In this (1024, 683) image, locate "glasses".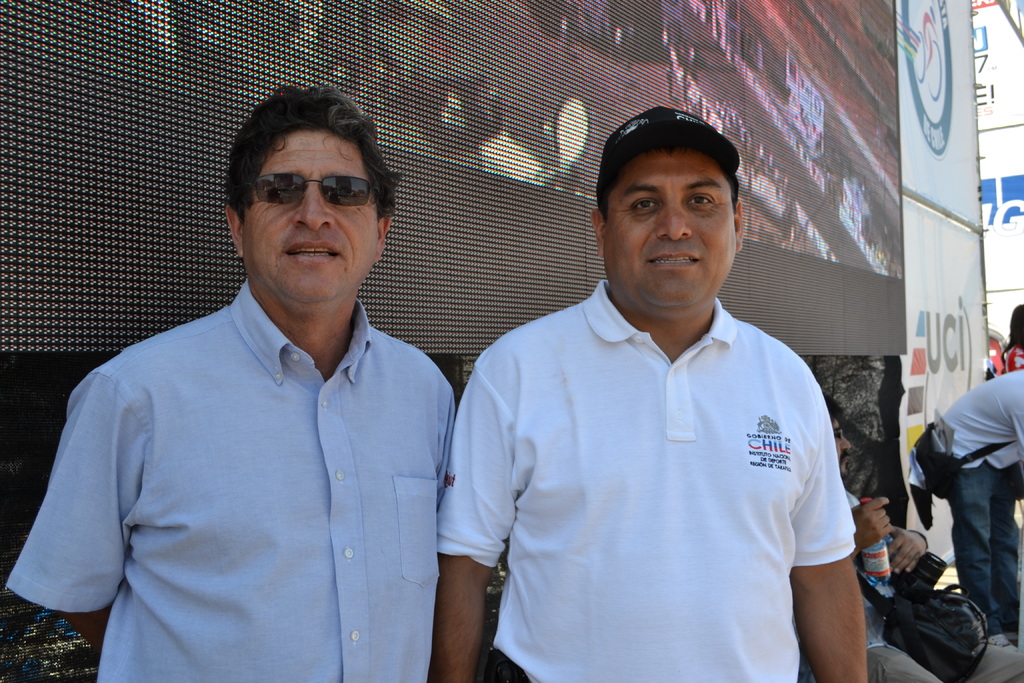
Bounding box: region(833, 425, 844, 443).
